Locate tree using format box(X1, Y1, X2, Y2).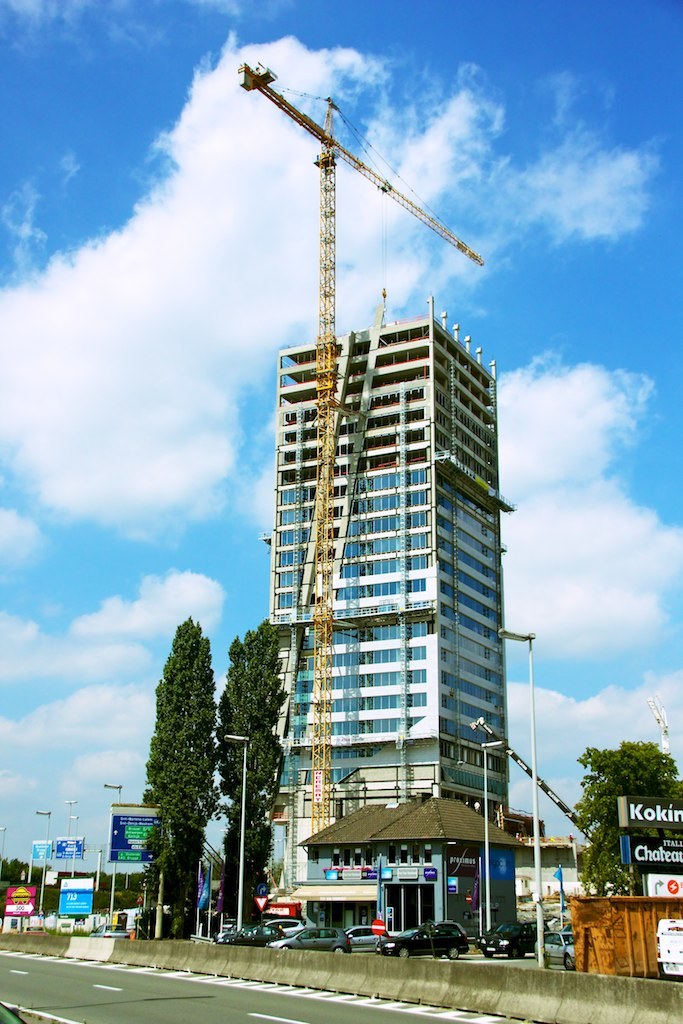
box(210, 616, 300, 930).
